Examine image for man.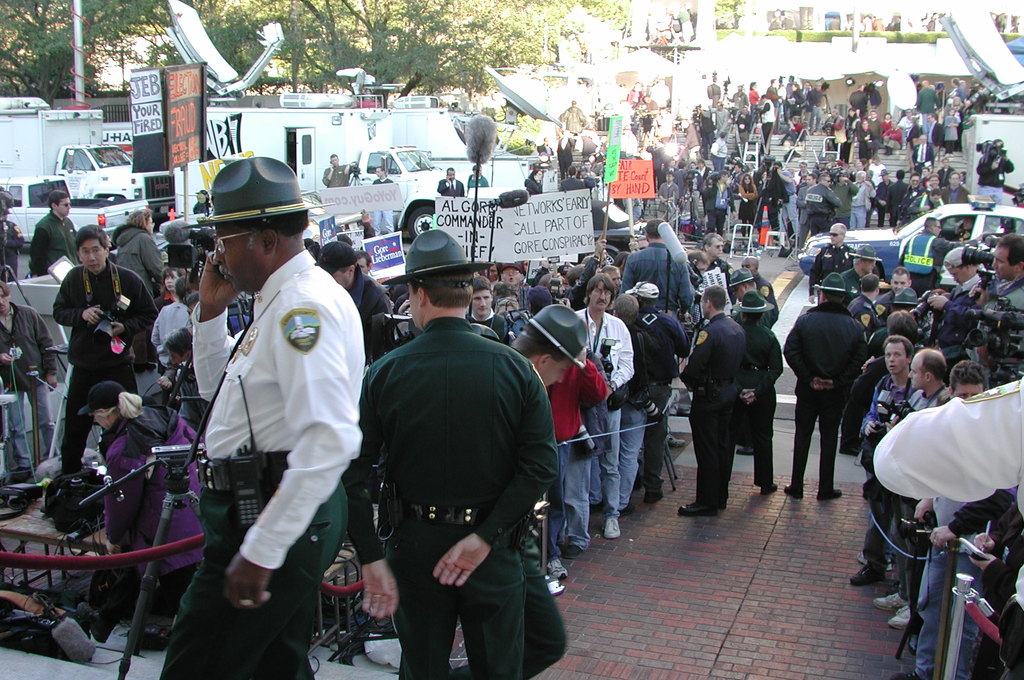
Examination result: detection(899, 107, 915, 147).
